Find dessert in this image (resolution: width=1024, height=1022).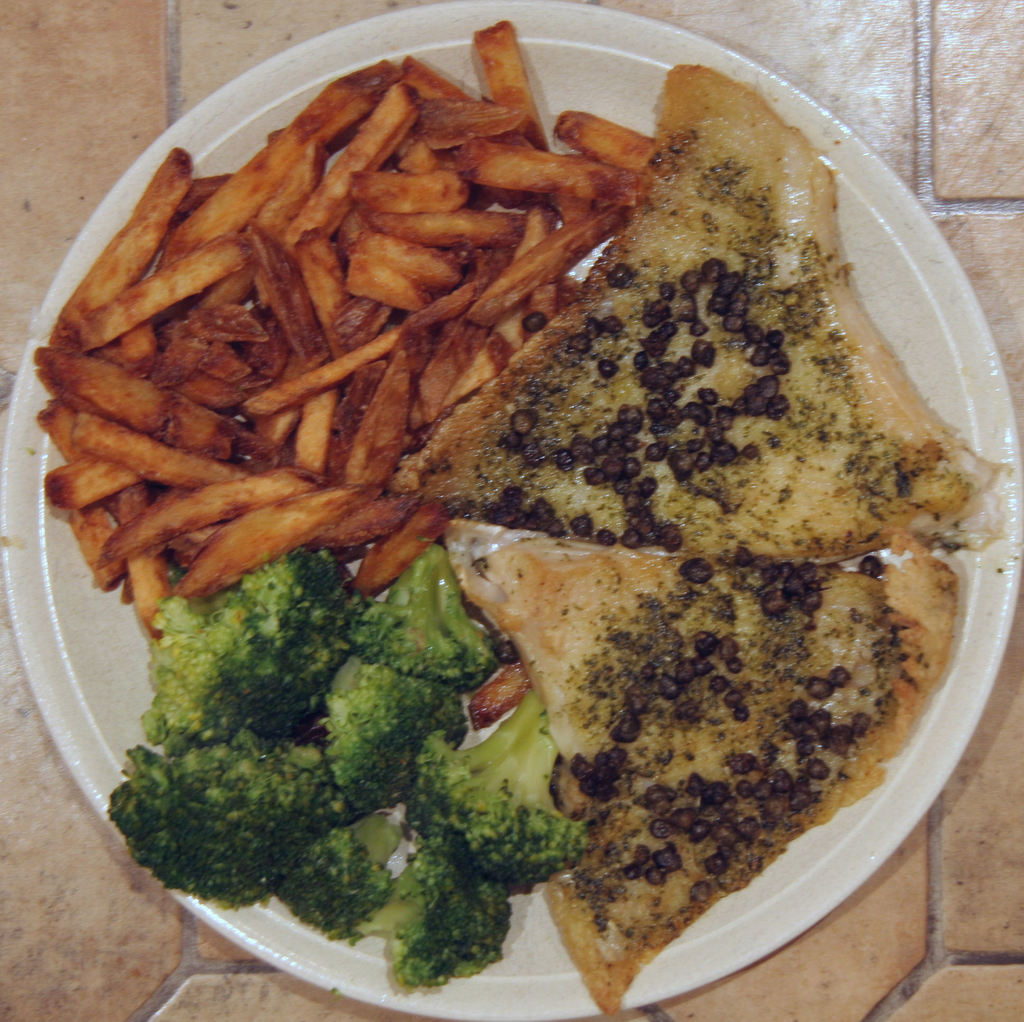
56, 148, 188, 330.
